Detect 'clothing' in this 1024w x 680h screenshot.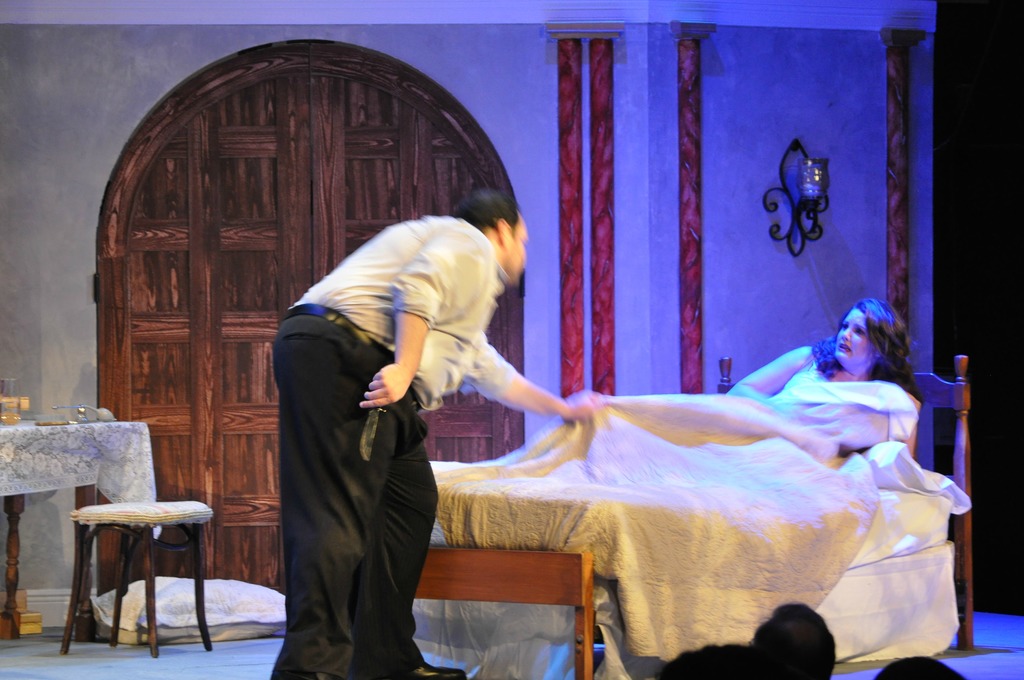
Detection: left=781, top=360, right=836, bottom=387.
